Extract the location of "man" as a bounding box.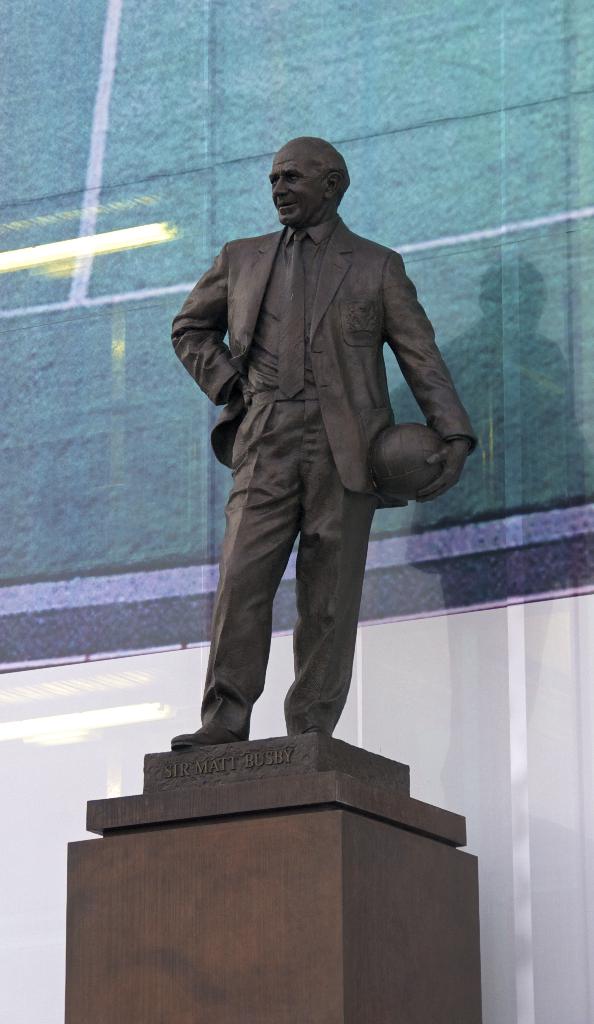
select_region(164, 134, 486, 749).
